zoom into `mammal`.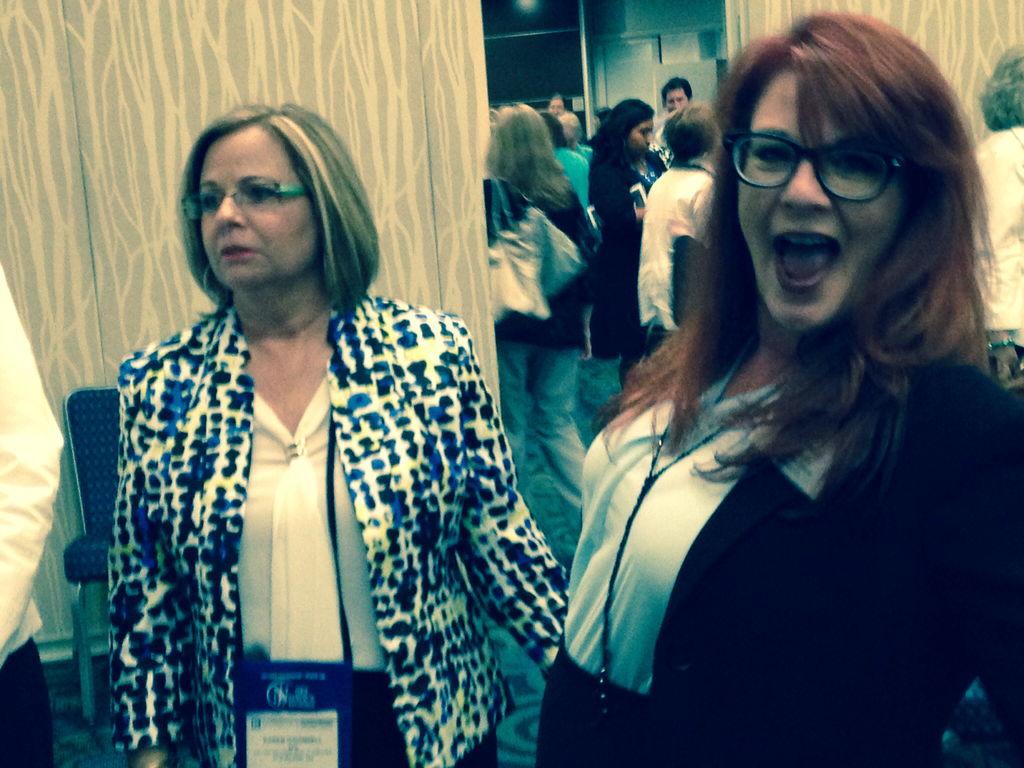
Zoom target: (x1=655, y1=72, x2=697, y2=148).
